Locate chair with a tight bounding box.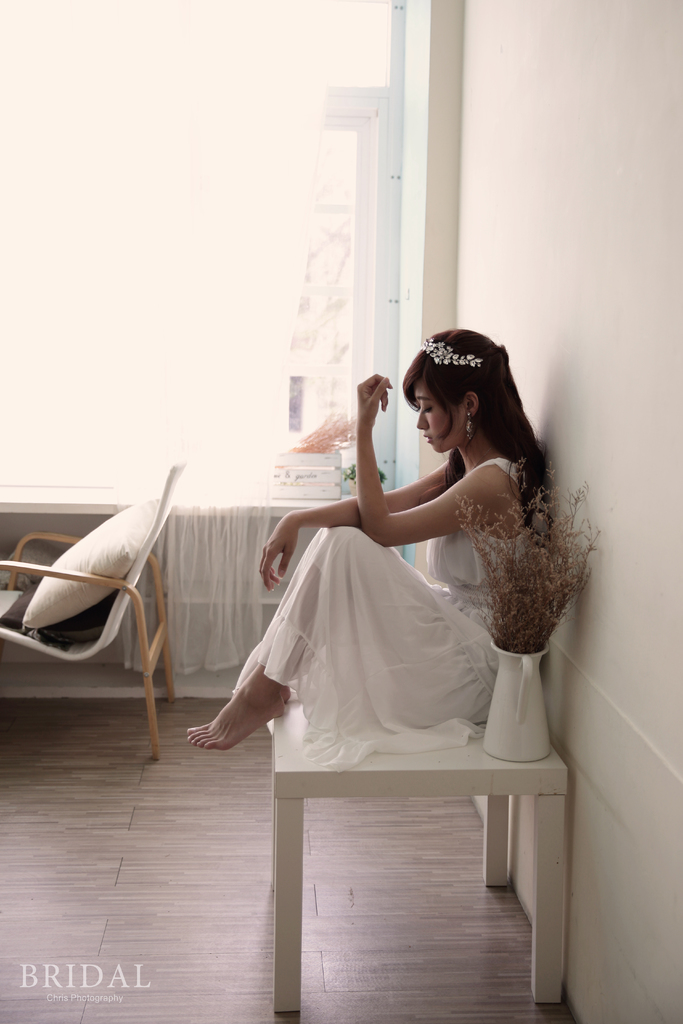
bbox(15, 479, 193, 753).
